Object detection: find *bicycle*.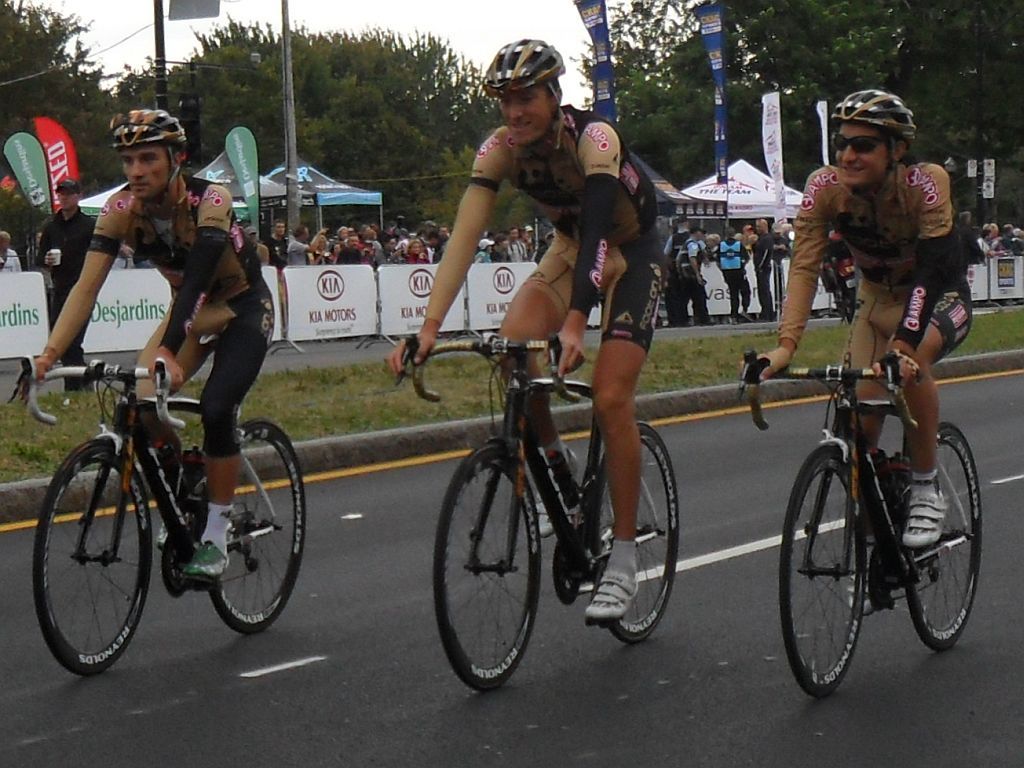
{"left": 743, "top": 337, "right": 992, "bottom": 676}.
